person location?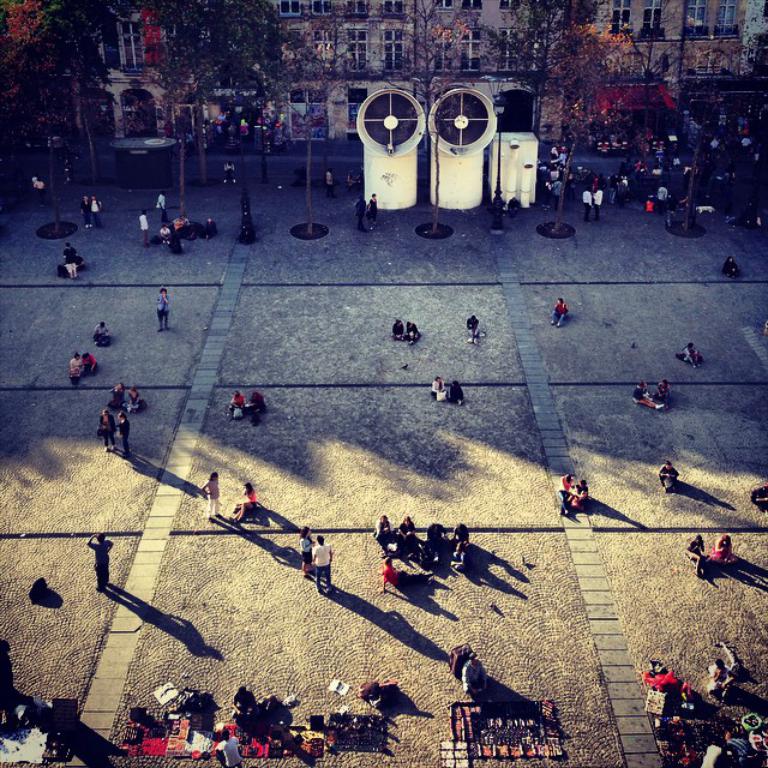
446 376 466 406
